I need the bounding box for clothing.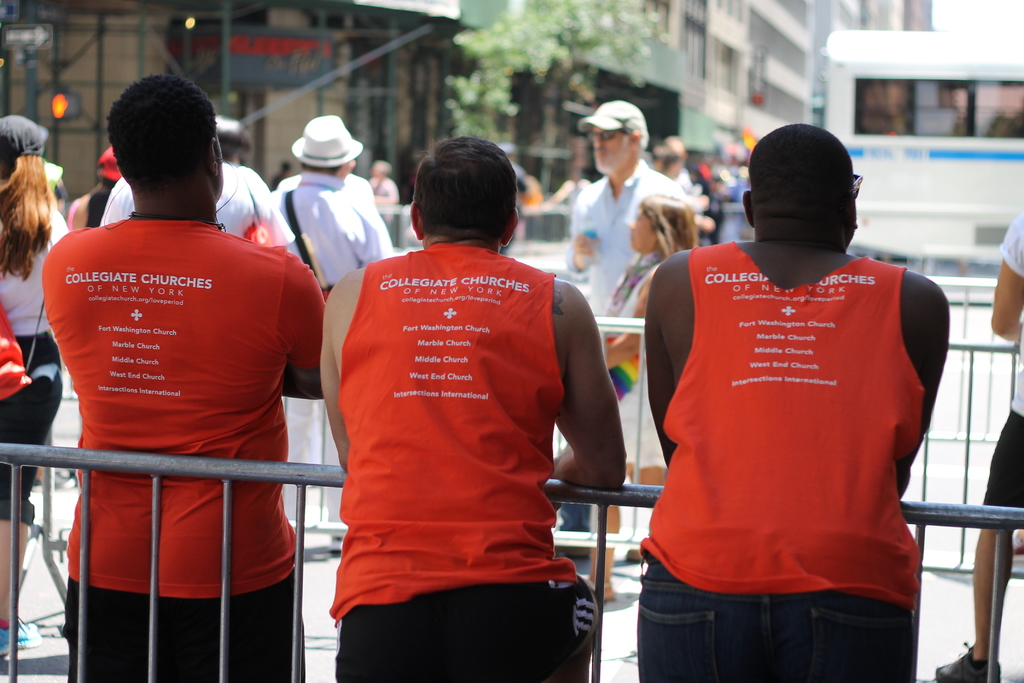
Here it is: locate(328, 242, 584, 682).
